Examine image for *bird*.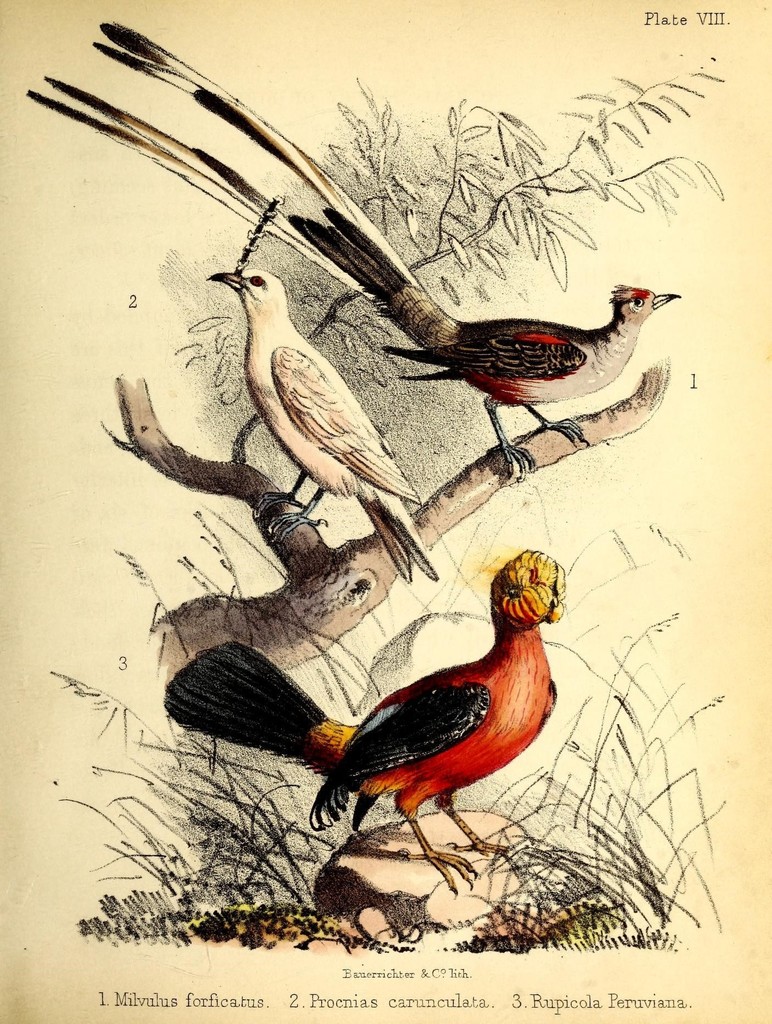
Examination result: l=373, t=285, r=687, b=476.
